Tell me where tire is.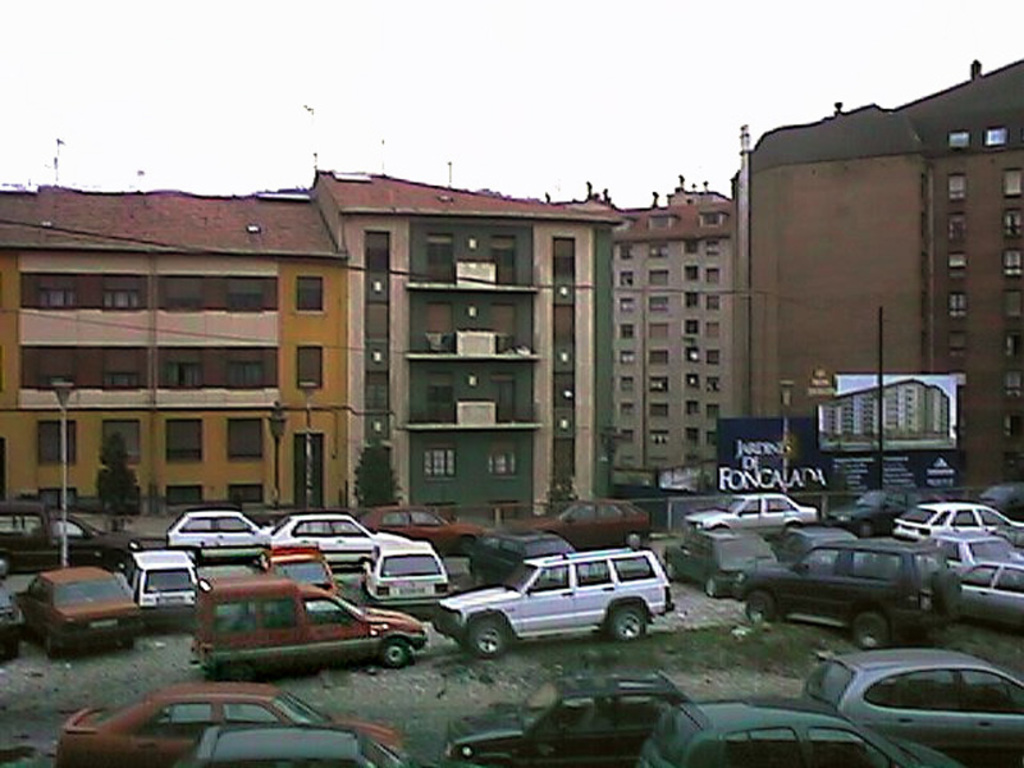
tire is at bbox(378, 640, 408, 666).
